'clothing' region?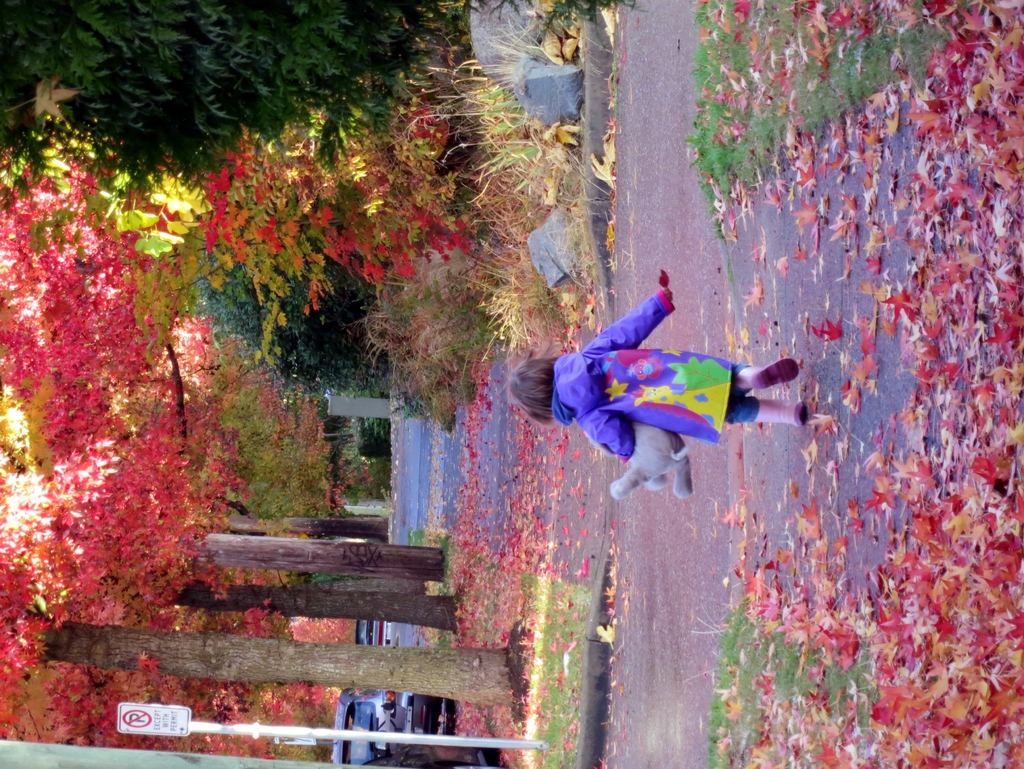
{"left": 561, "top": 305, "right": 785, "bottom": 502}
